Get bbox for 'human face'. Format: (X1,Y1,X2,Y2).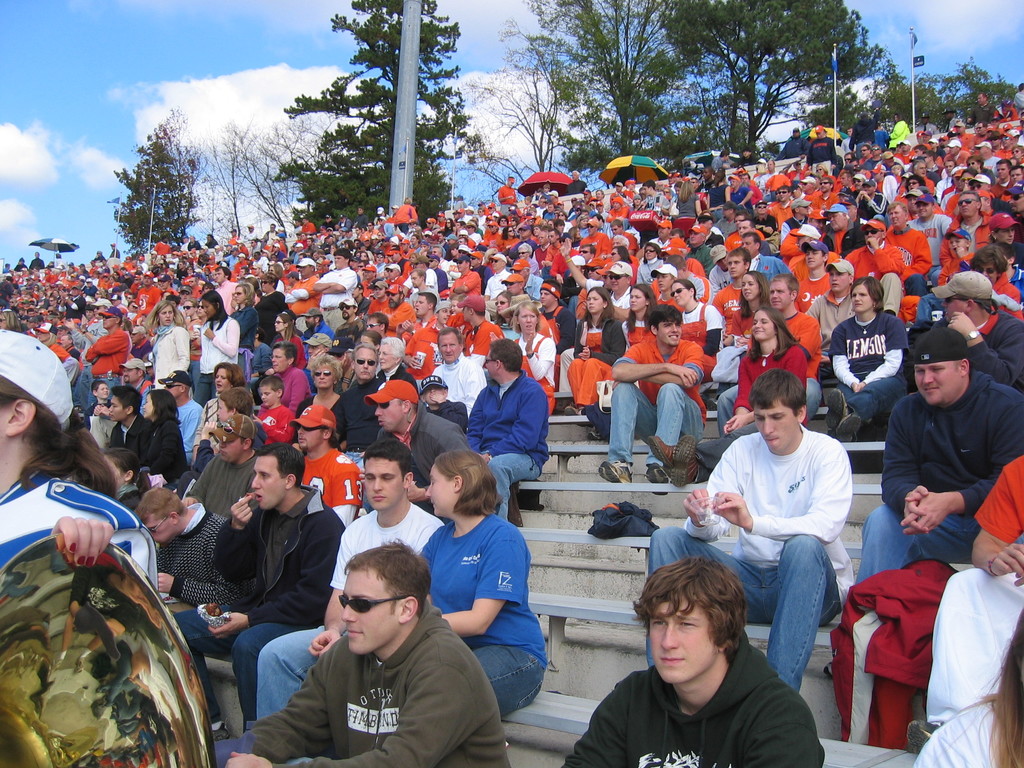
(755,405,797,447).
